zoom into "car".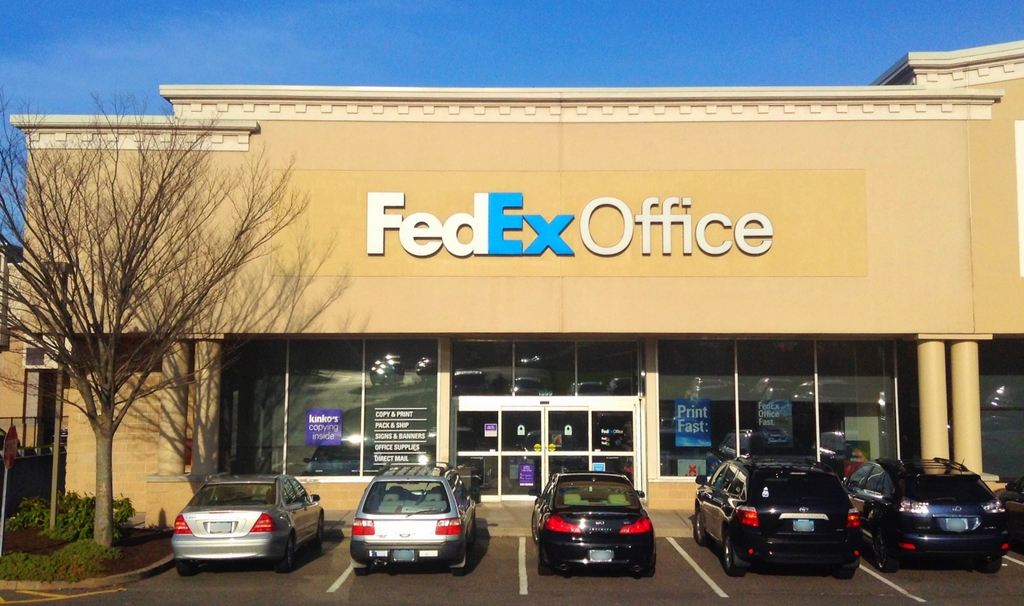
Zoom target: 164:472:329:571.
